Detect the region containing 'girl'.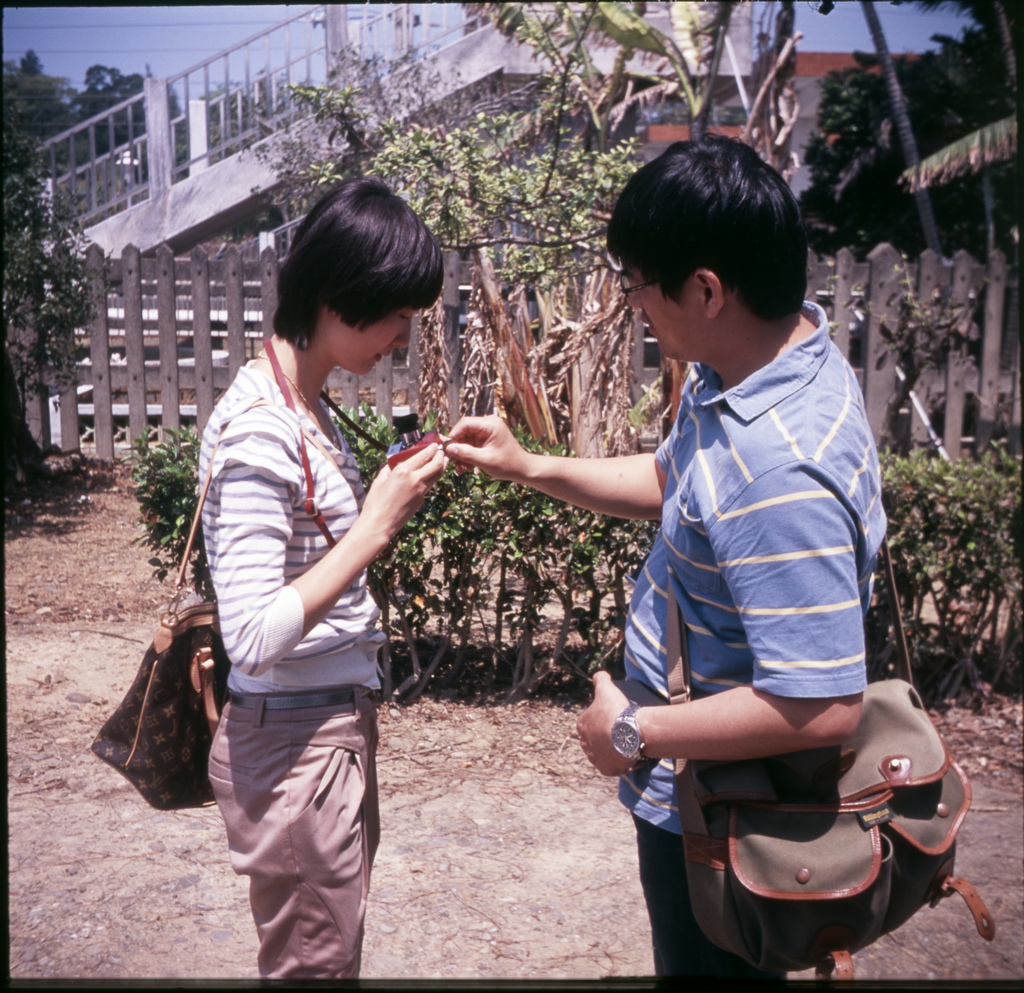
x1=198, y1=177, x2=444, y2=985.
